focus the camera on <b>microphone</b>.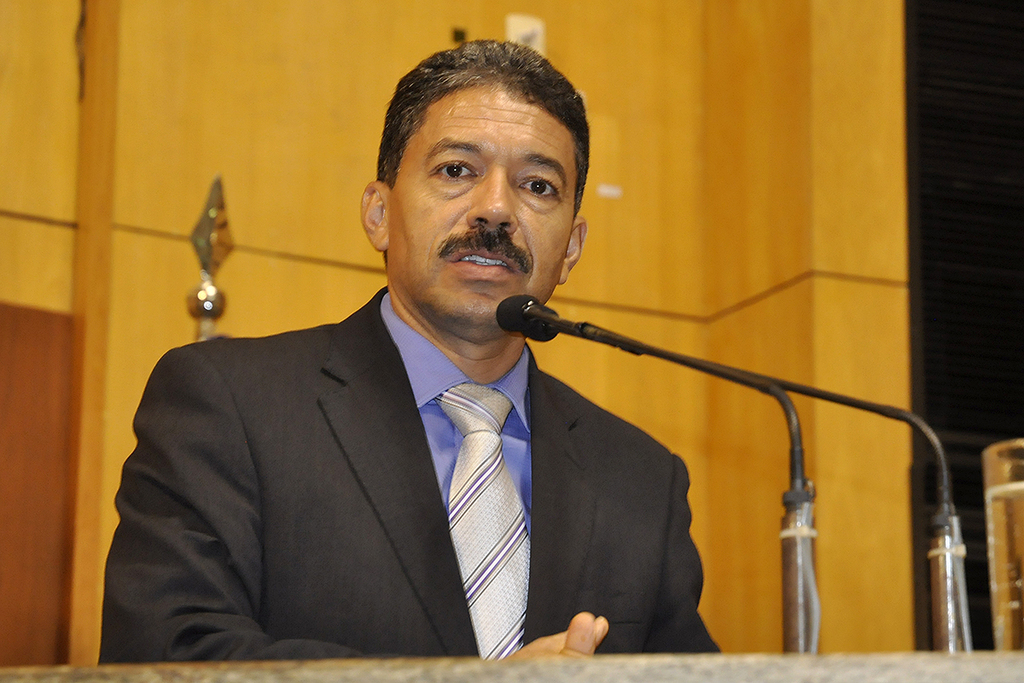
Focus region: (x1=483, y1=286, x2=980, y2=654).
